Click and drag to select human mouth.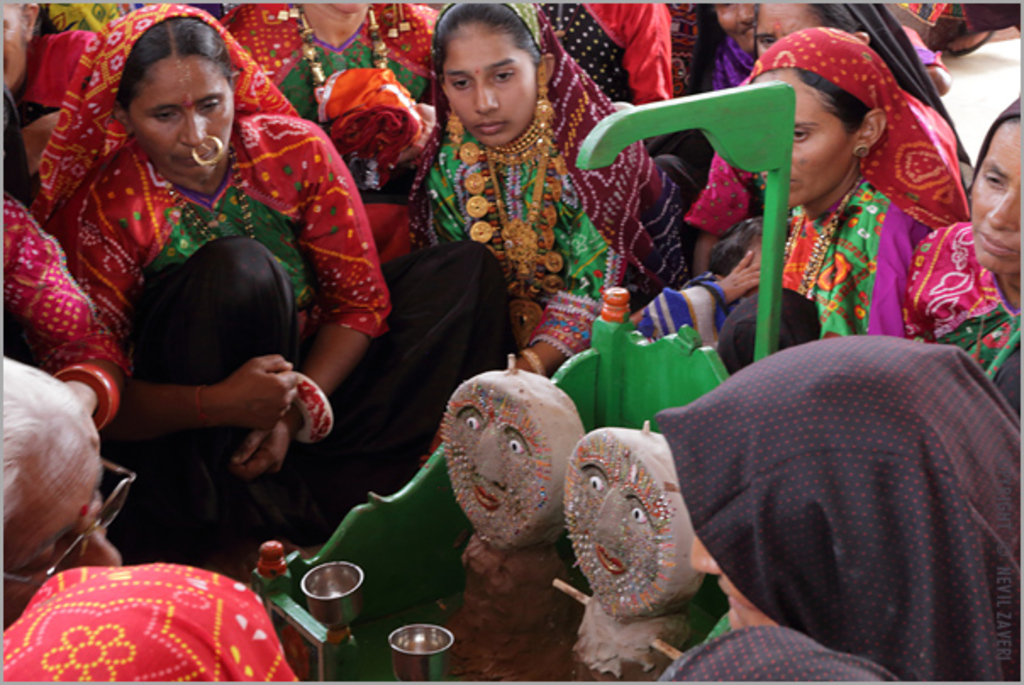
Selection: 183 142 215 168.
